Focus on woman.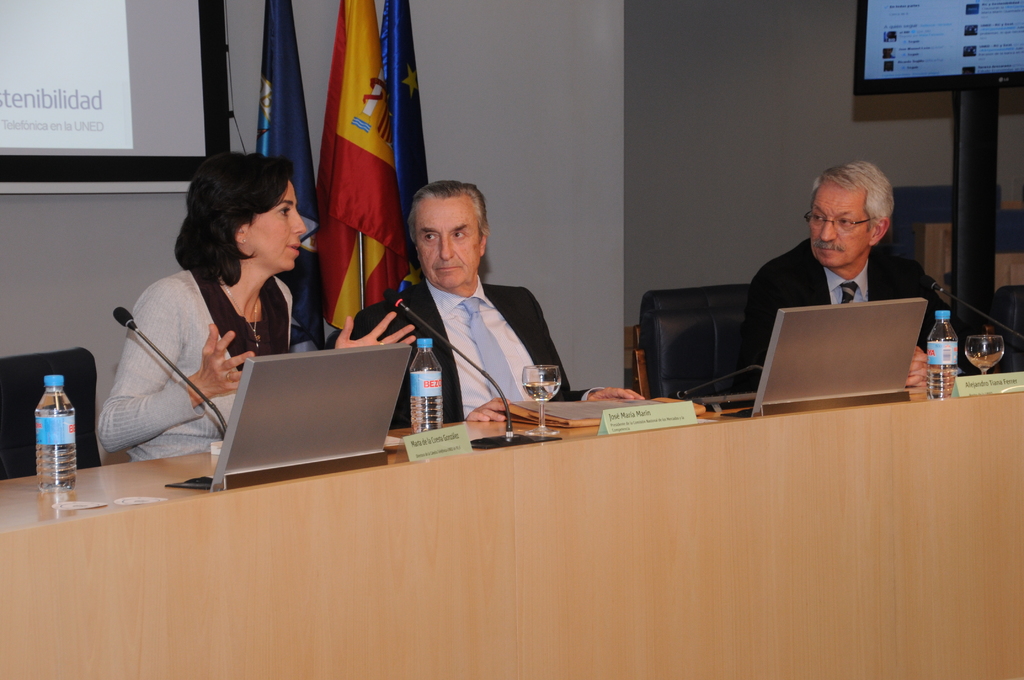
Focused at box=[108, 147, 416, 448].
